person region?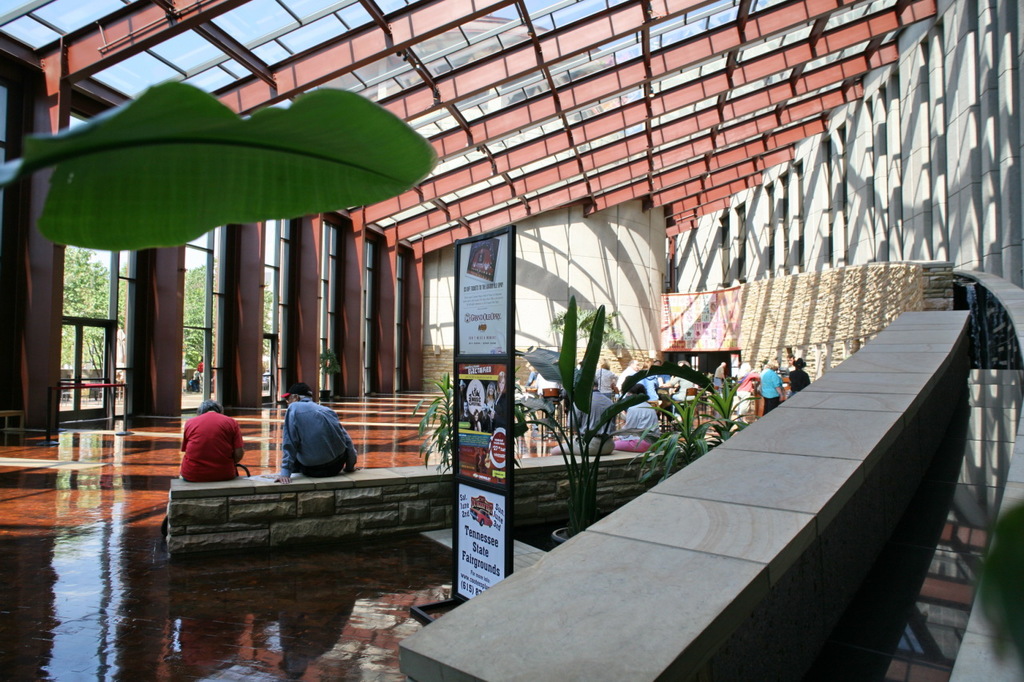
275 378 356 484
